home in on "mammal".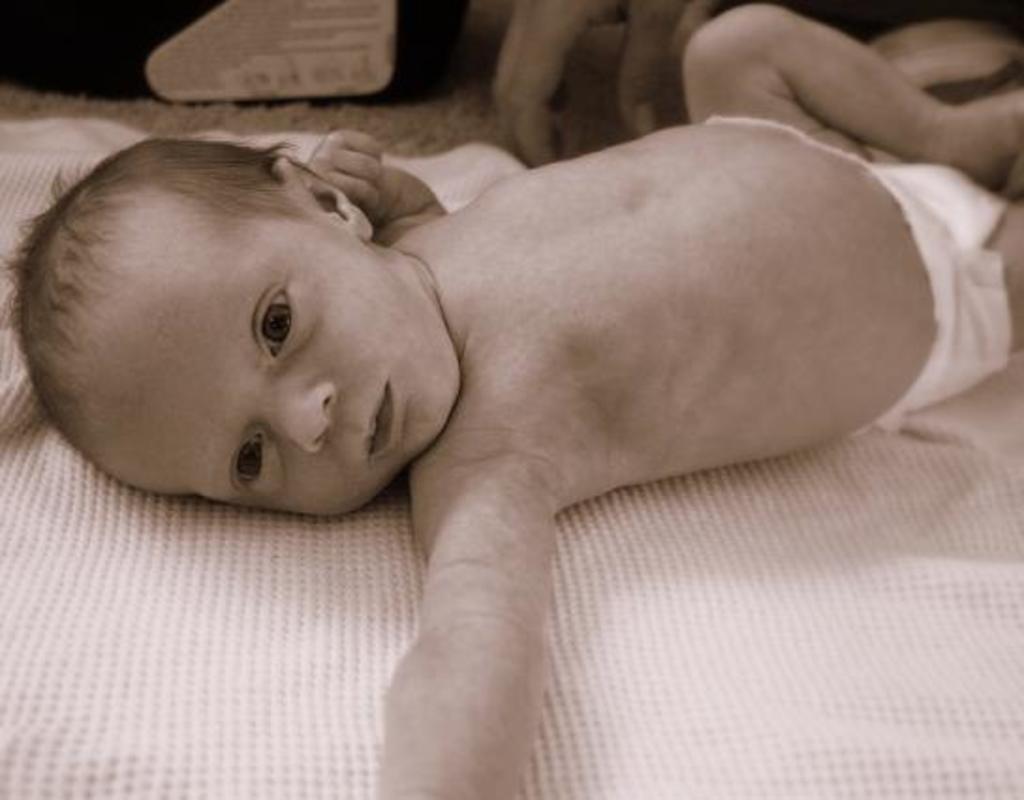
Homed in at [0,15,1015,798].
